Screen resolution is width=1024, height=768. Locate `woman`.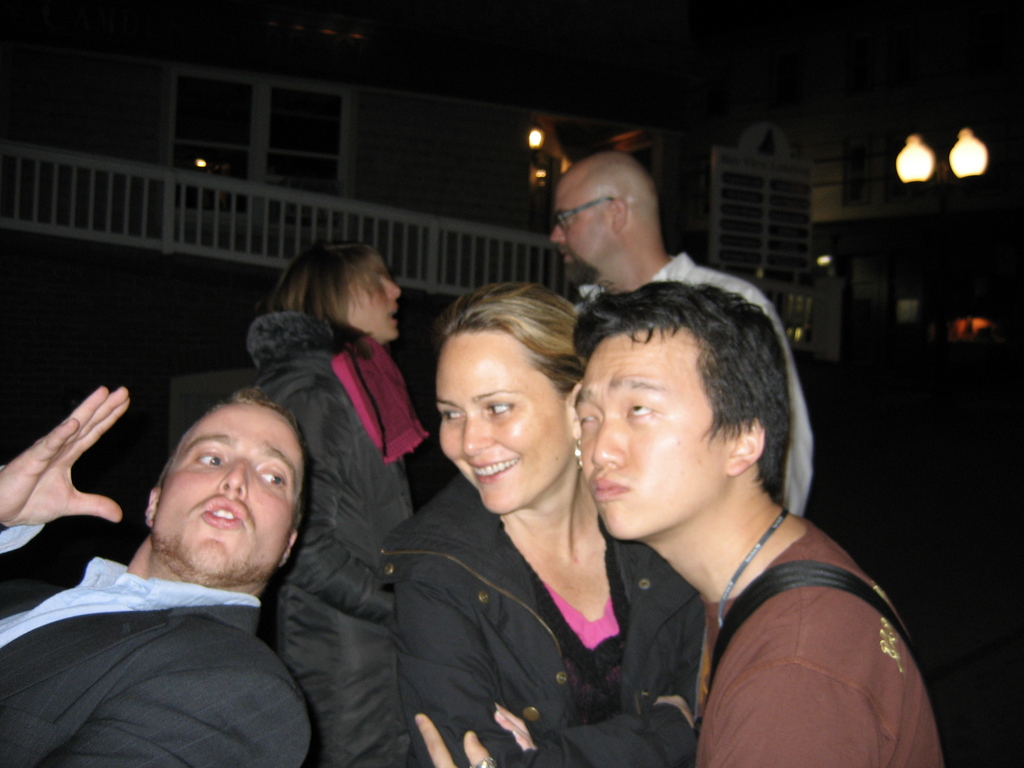
bbox=[381, 284, 702, 767].
